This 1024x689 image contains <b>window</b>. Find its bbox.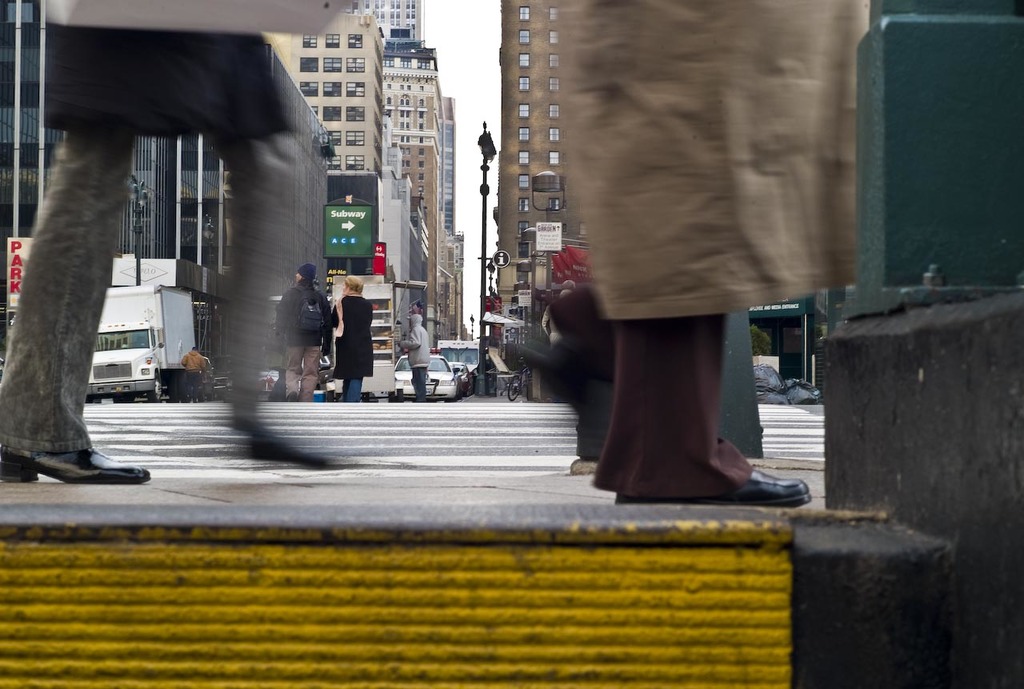
bbox=(548, 30, 558, 43).
